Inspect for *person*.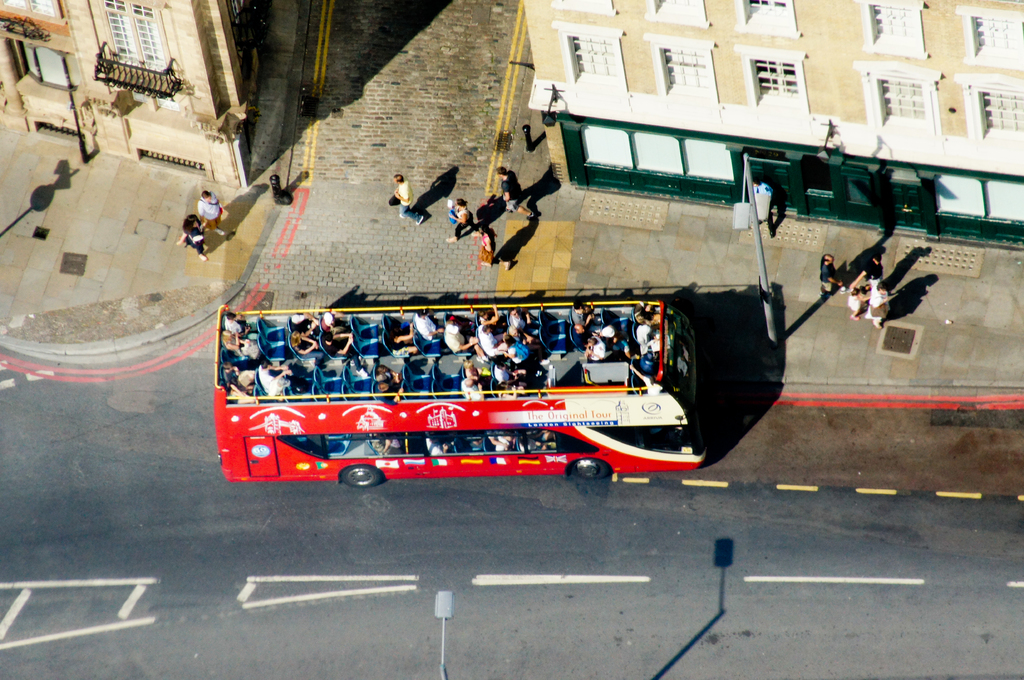
Inspection: BBox(176, 214, 209, 262).
